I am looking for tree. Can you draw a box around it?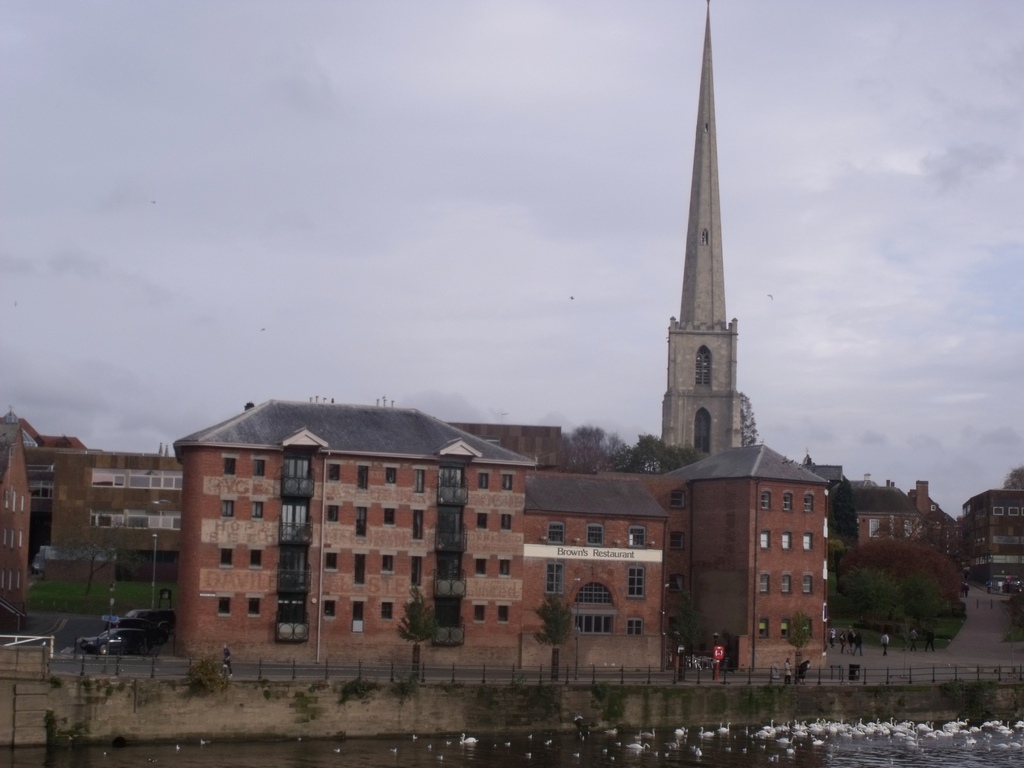
Sure, the bounding box is box=[949, 506, 990, 584].
